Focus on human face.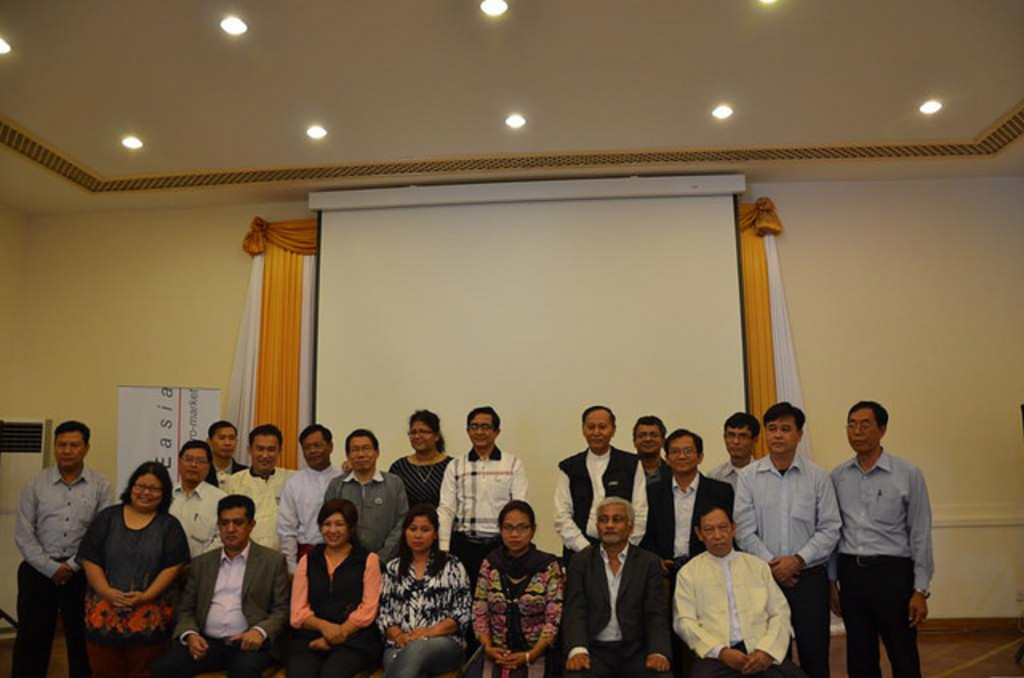
Focused at (x1=208, y1=417, x2=237, y2=459).
